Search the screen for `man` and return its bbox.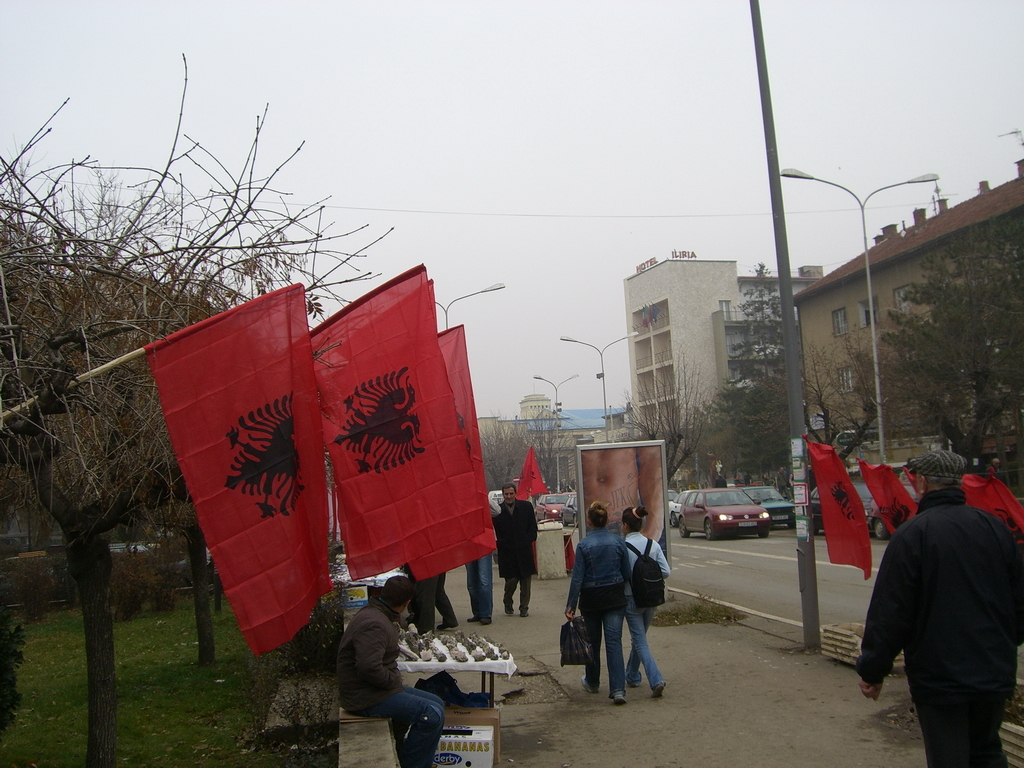
Found: locate(855, 431, 1017, 759).
